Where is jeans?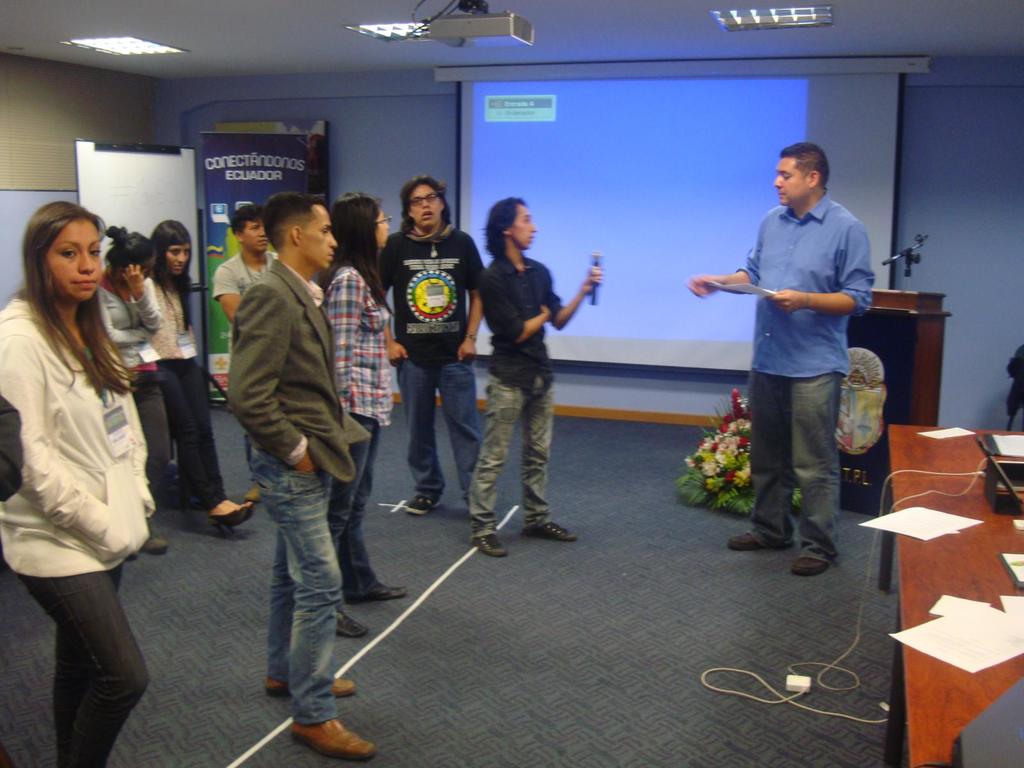
<box>235,445,353,740</box>.
